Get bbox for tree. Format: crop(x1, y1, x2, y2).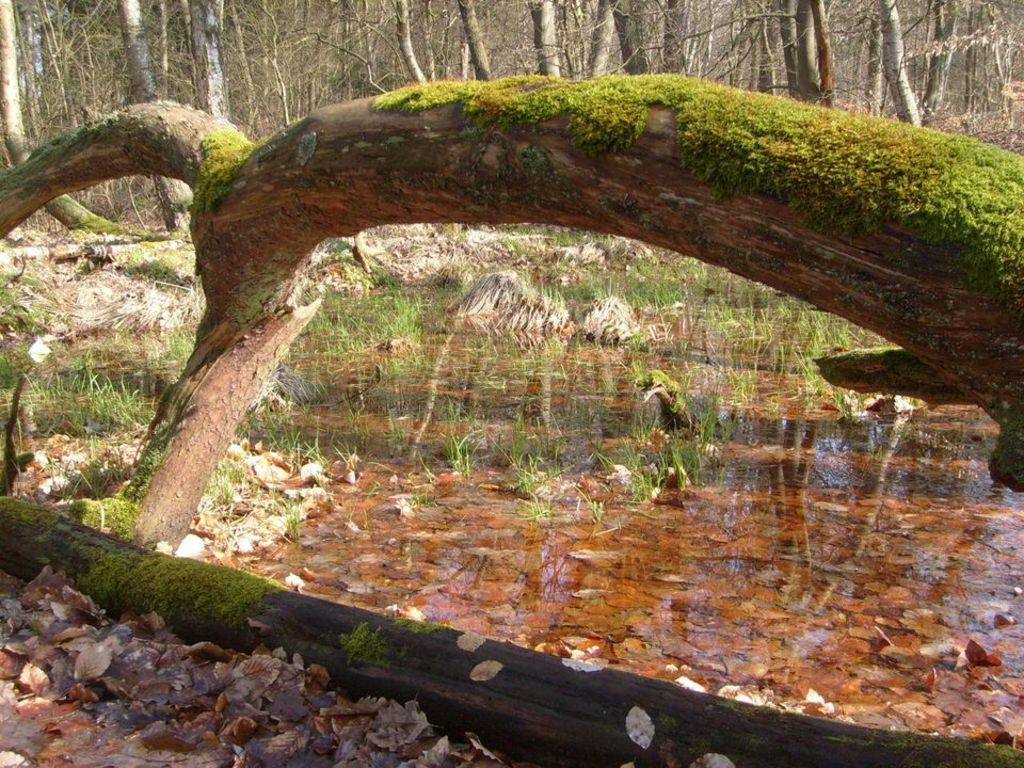
crop(0, 74, 1023, 555).
